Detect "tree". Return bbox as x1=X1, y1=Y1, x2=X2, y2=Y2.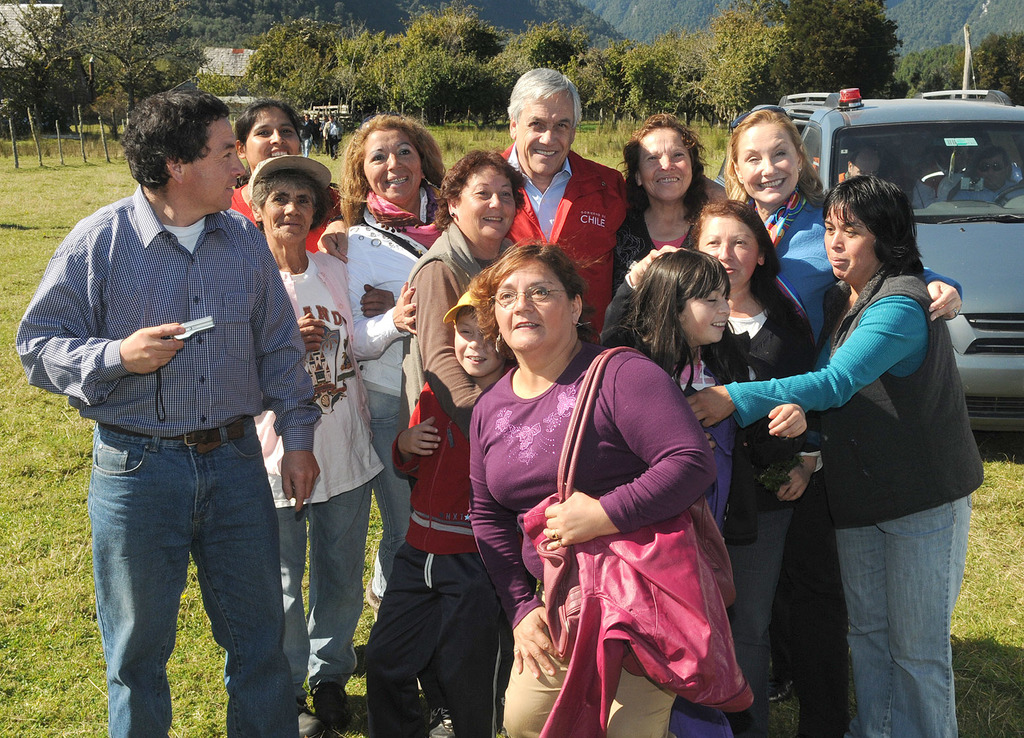
x1=892, y1=43, x2=971, y2=85.
